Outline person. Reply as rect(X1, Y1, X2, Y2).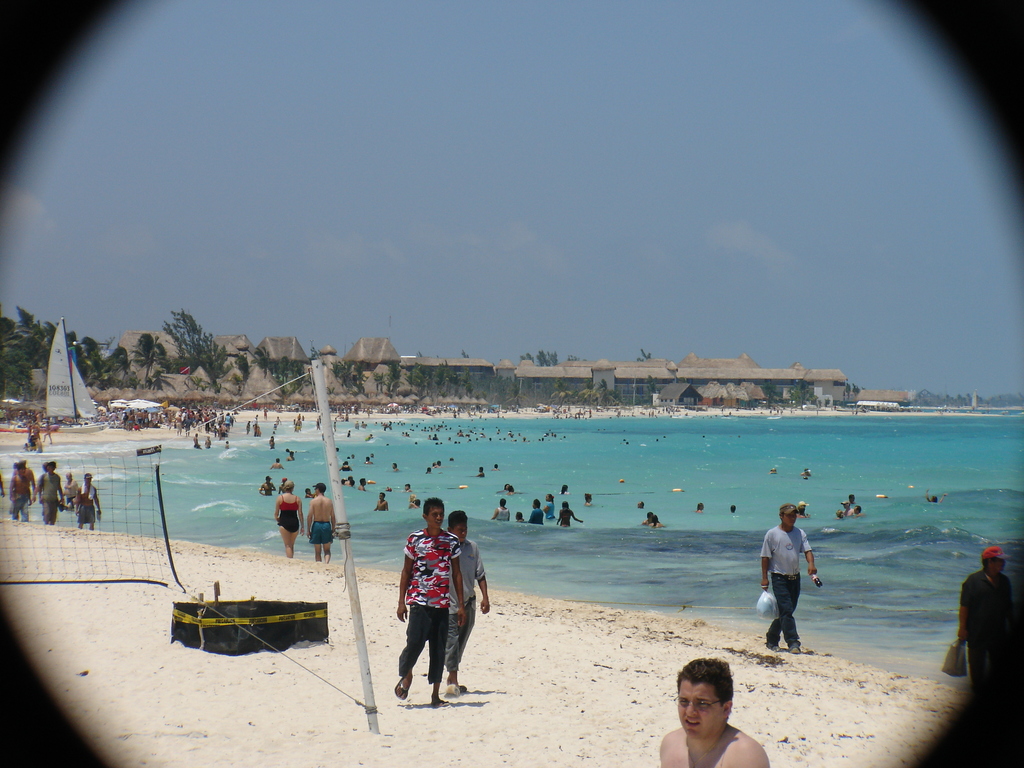
rect(644, 515, 659, 528).
